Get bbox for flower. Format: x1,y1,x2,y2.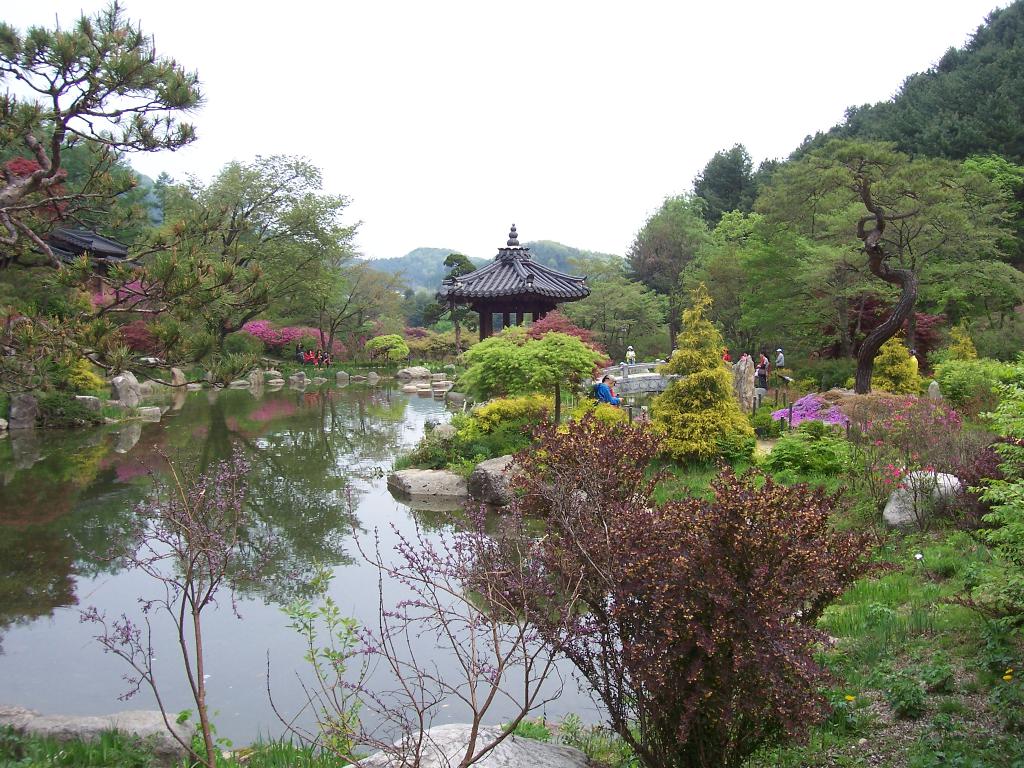
872,394,957,492.
